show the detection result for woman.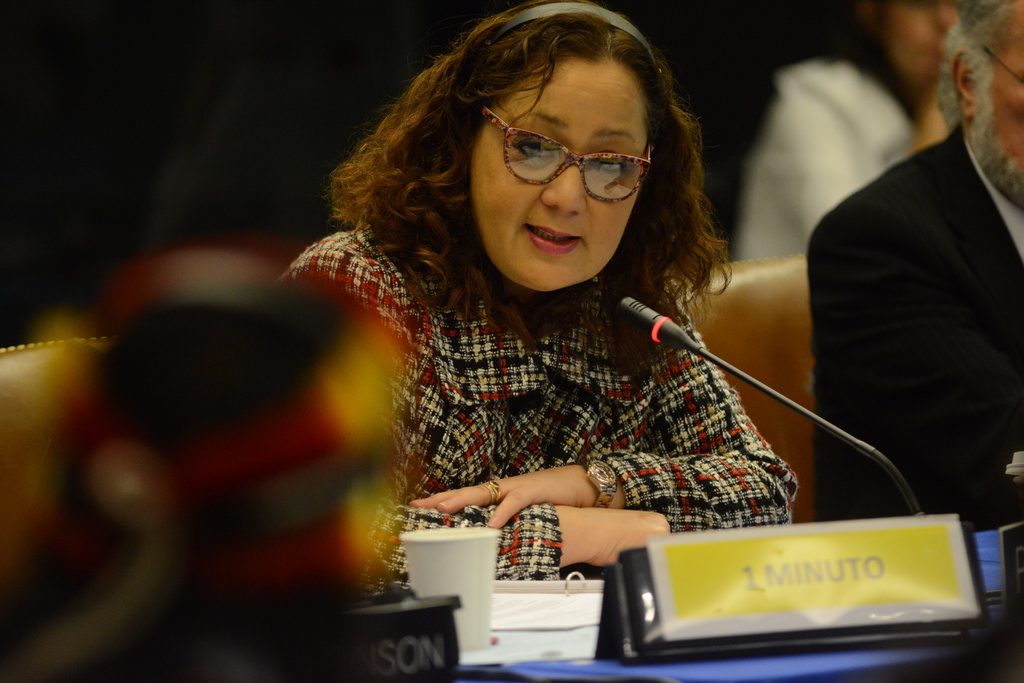
bbox(251, 11, 868, 596).
